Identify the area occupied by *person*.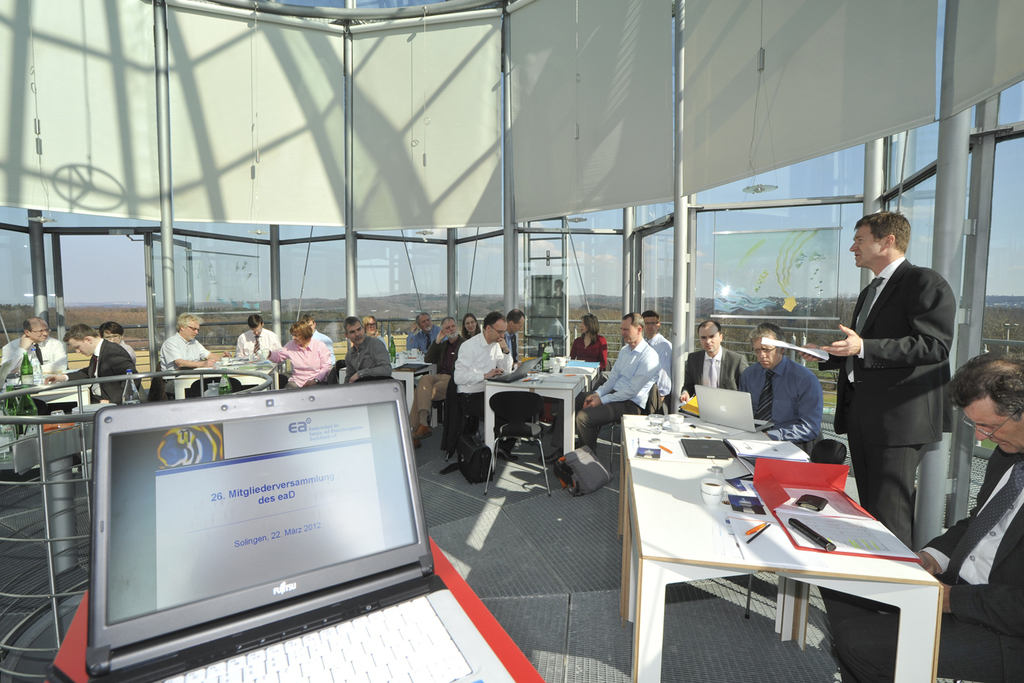
Area: bbox=(809, 349, 1023, 682).
